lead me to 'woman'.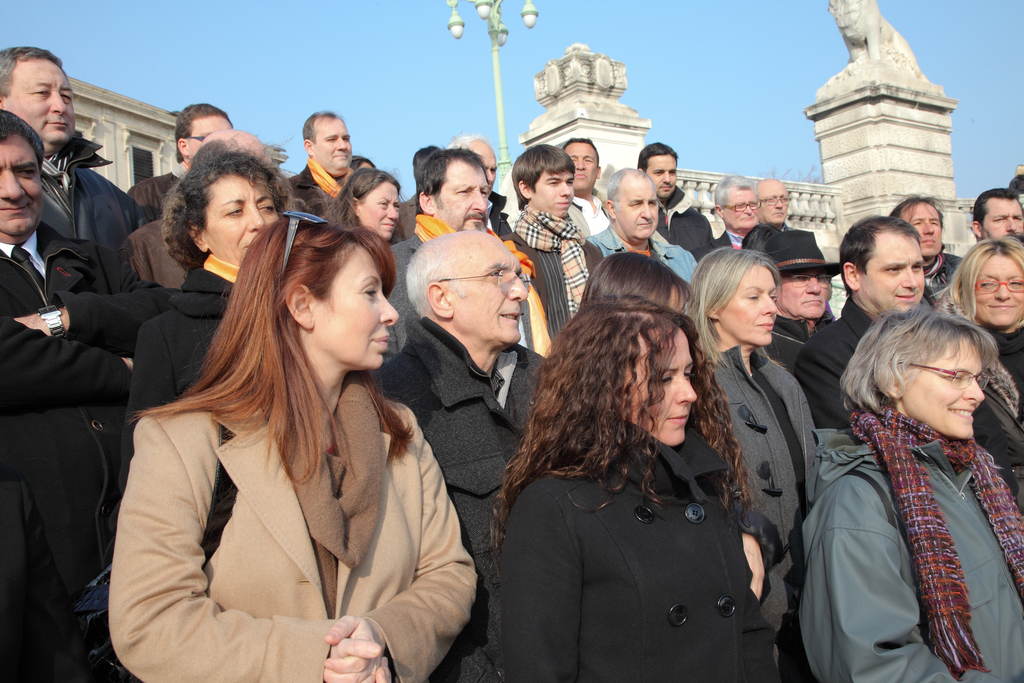
Lead to <box>573,251,691,317</box>.
